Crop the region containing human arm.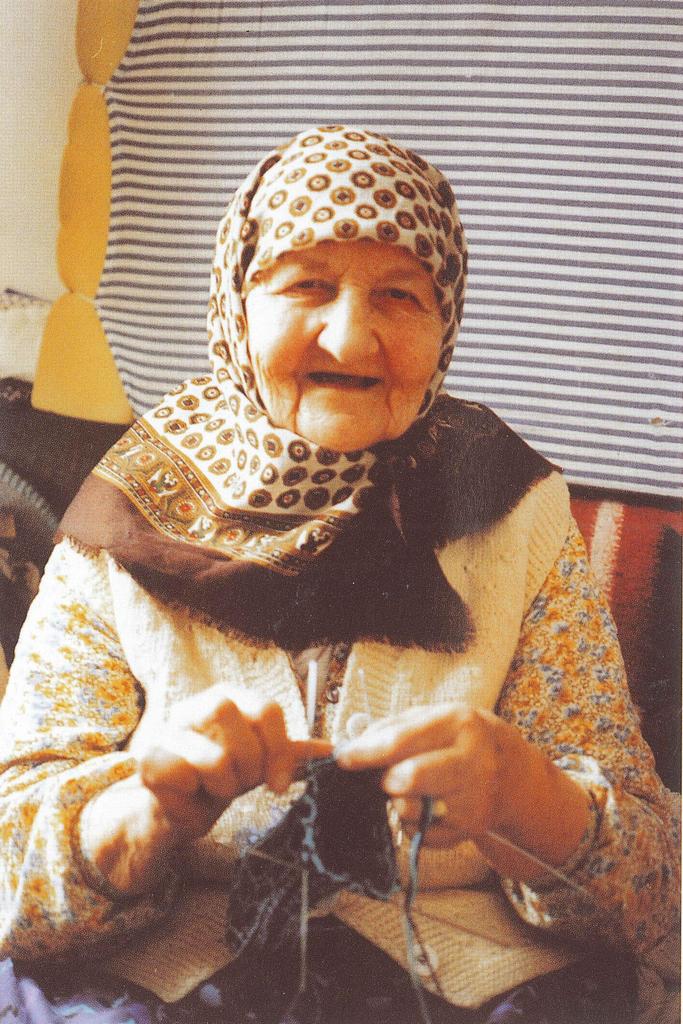
Crop region: select_region(342, 698, 598, 894).
